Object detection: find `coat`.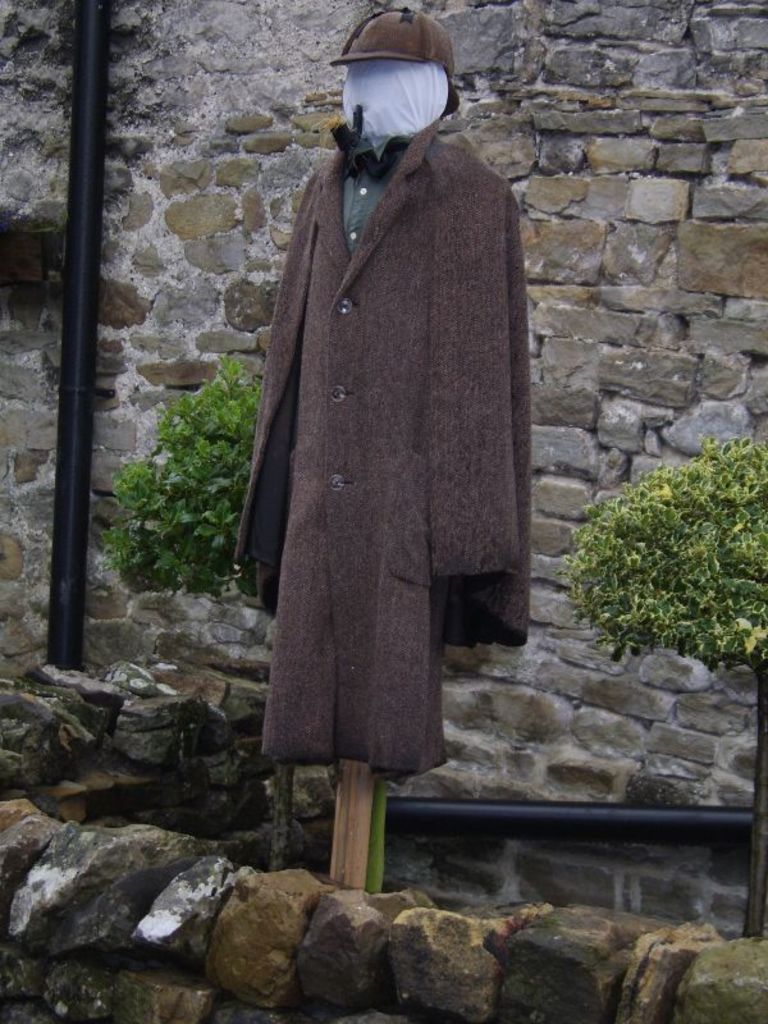
225:137:483:791.
